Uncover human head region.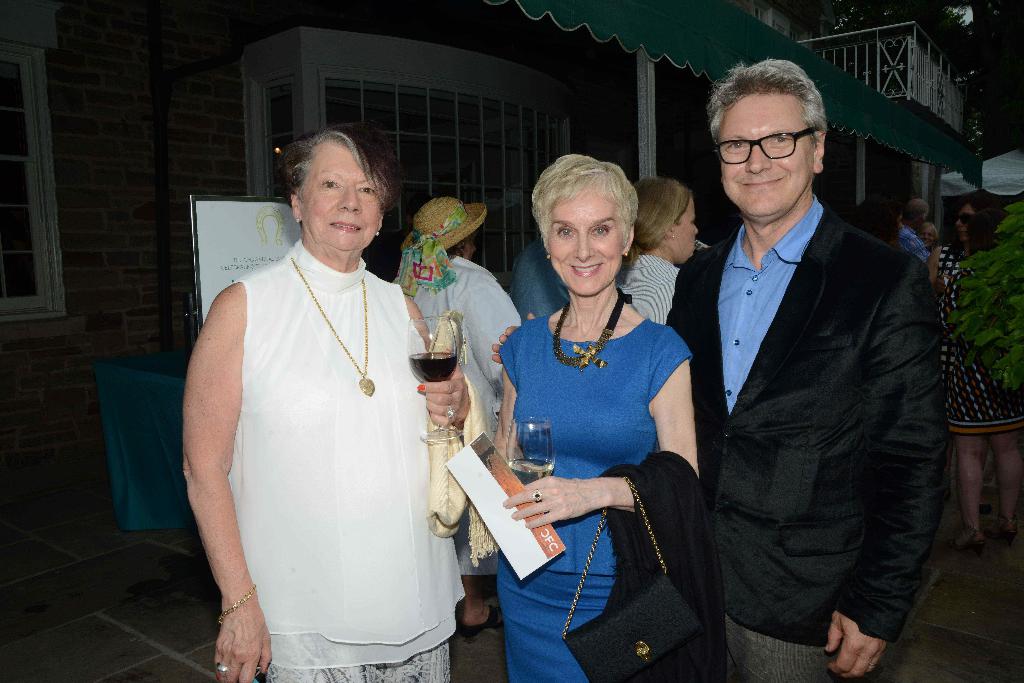
Uncovered: select_region(977, 207, 1008, 246).
